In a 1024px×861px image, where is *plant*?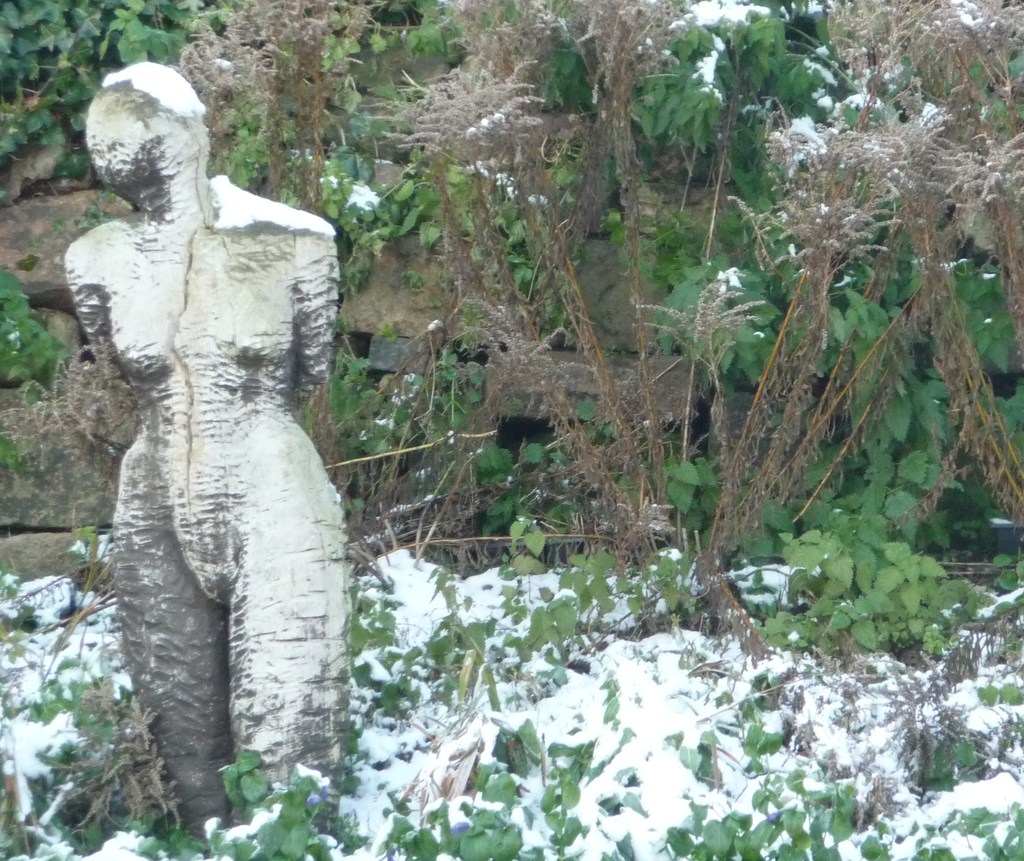
region(966, 40, 1023, 150).
